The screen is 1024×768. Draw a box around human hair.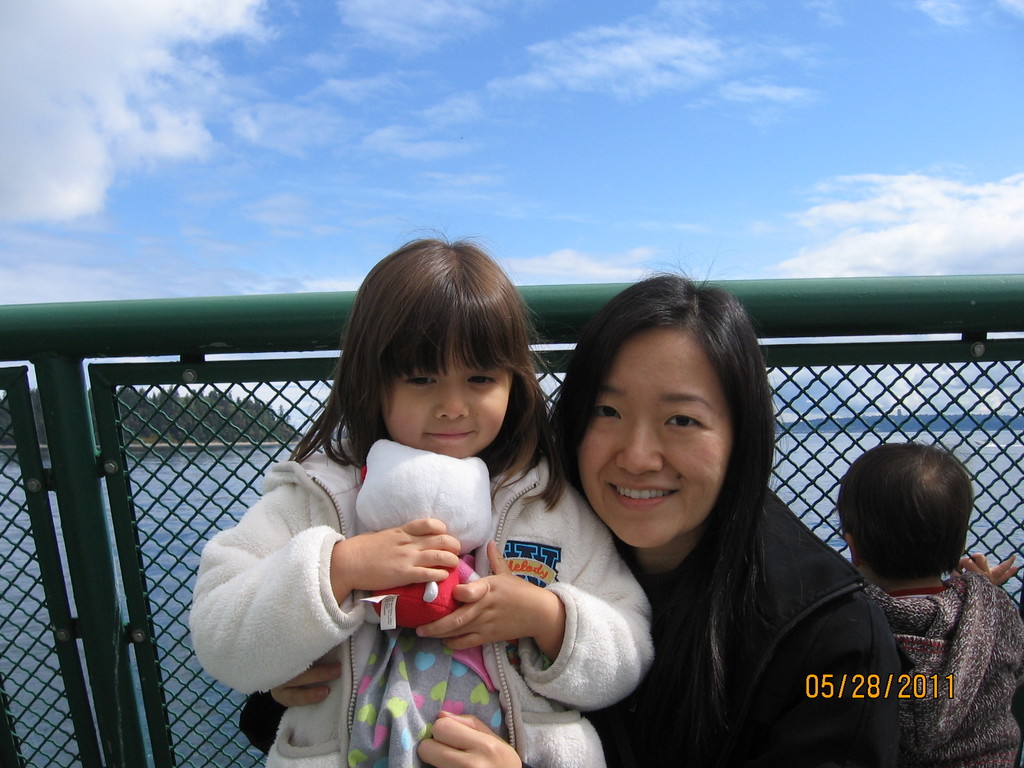
pyautogui.locateOnScreen(836, 443, 975, 587).
